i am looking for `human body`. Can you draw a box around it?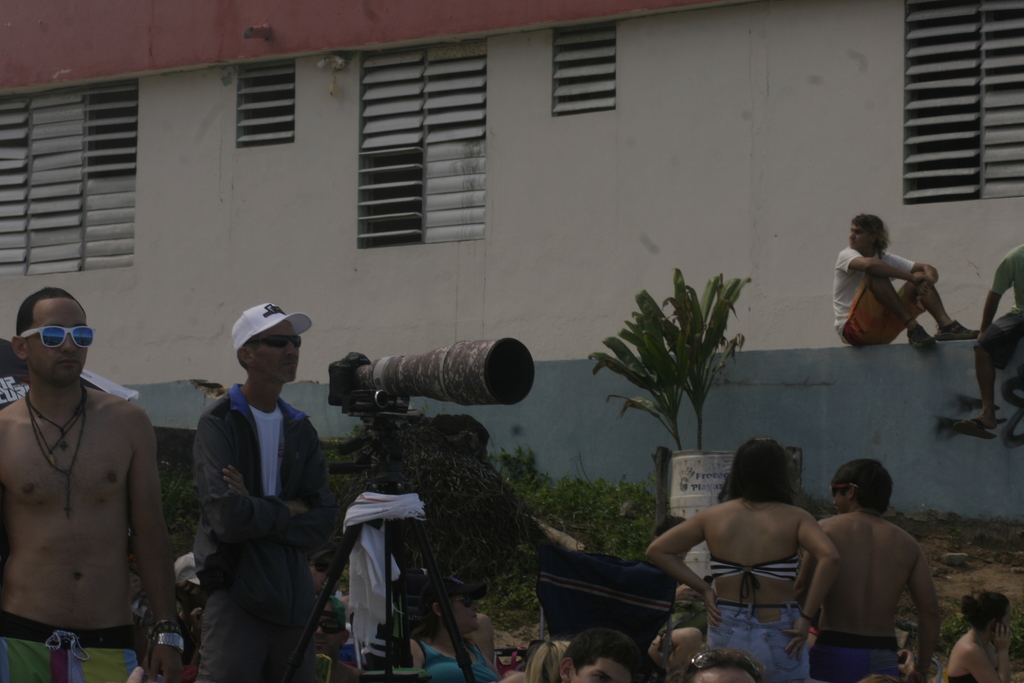
Sure, the bounding box is left=938, top=580, right=1012, bottom=682.
